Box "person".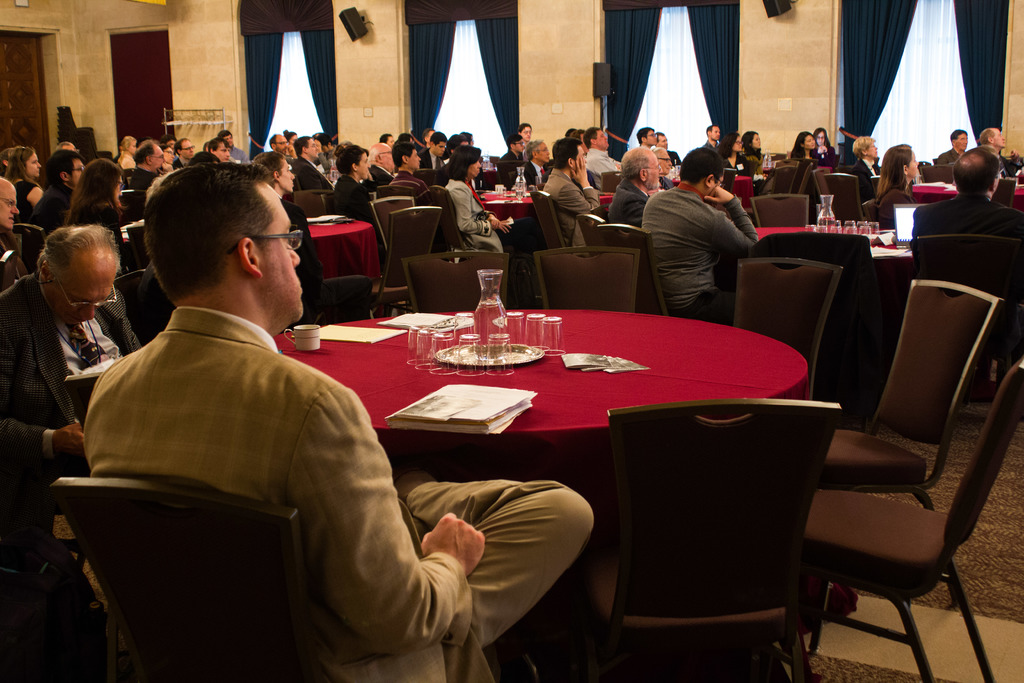
bbox=[737, 131, 763, 175].
